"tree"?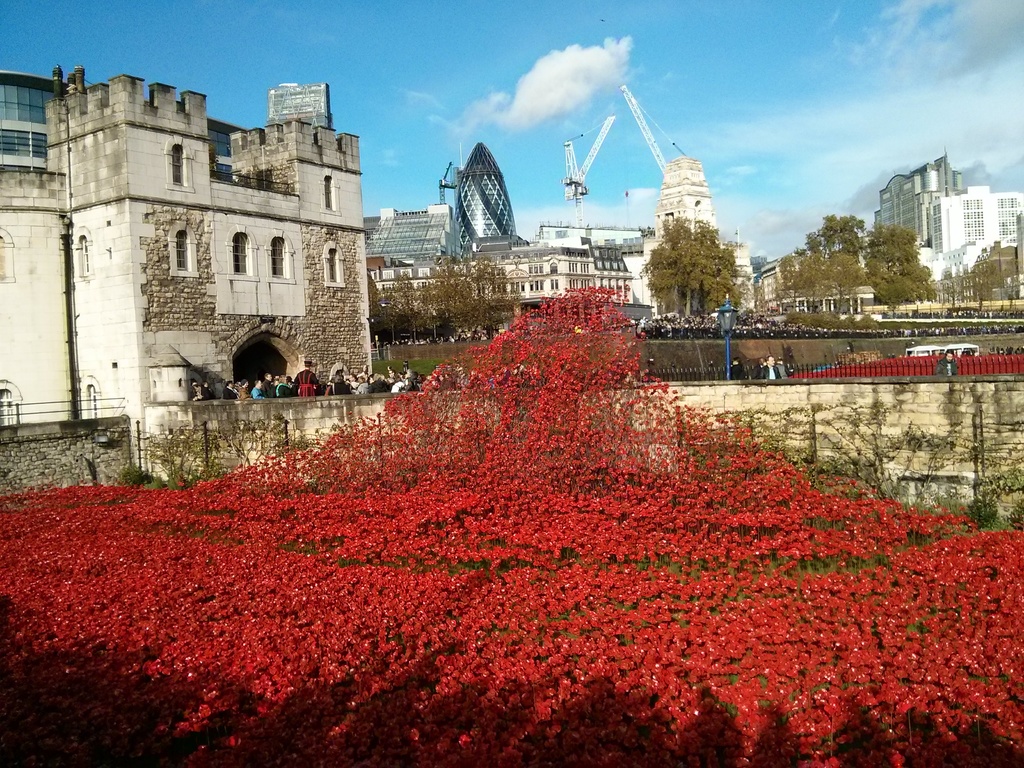
[935, 266, 968, 308]
